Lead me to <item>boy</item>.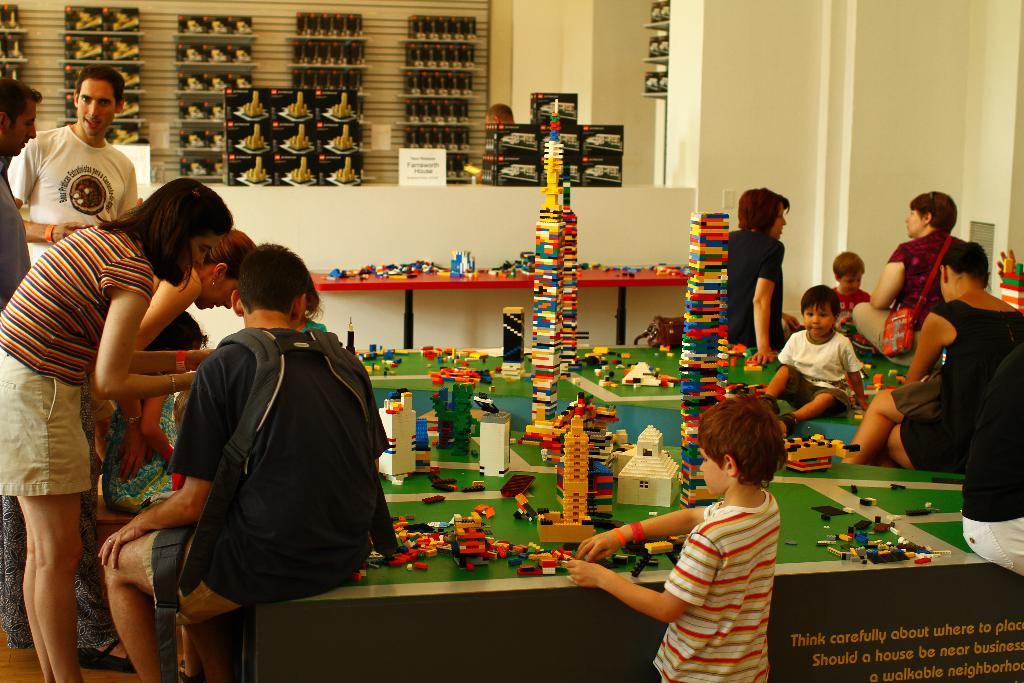
Lead to [758, 286, 868, 432].
